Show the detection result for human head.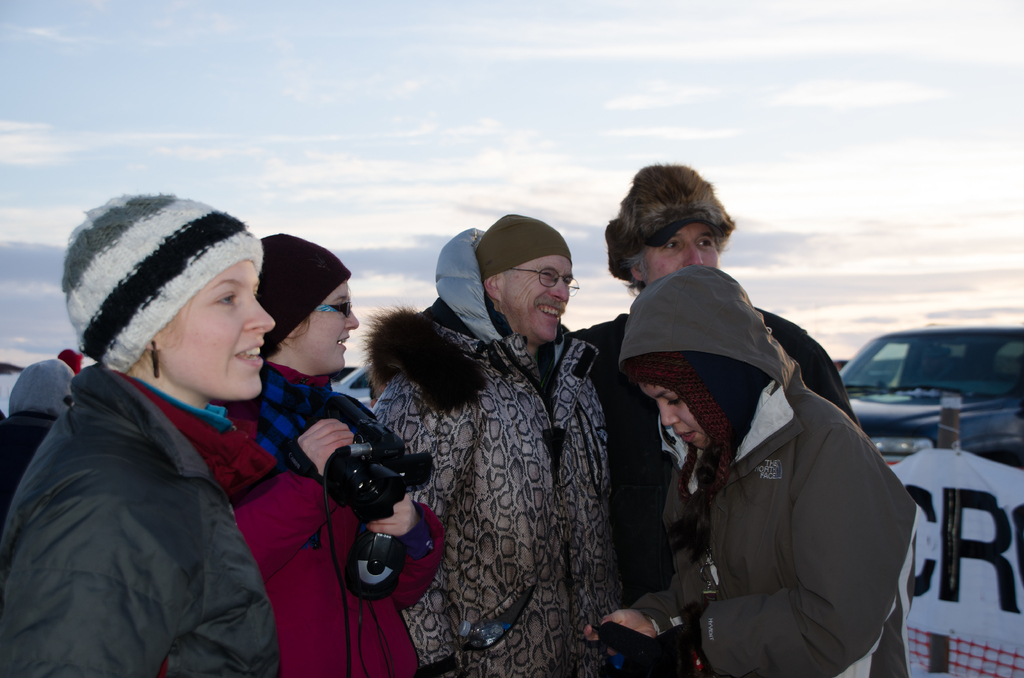
bbox=(620, 157, 727, 285).
